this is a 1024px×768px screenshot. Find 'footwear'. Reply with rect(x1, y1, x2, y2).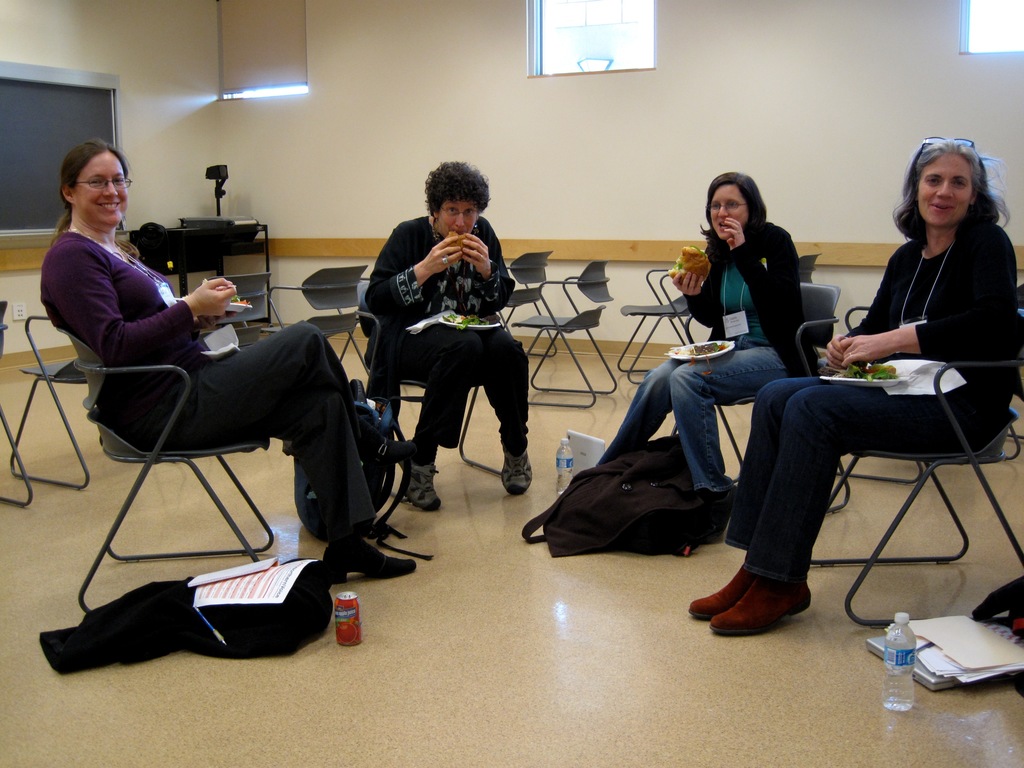
rect(408, 465, 440, 509).
